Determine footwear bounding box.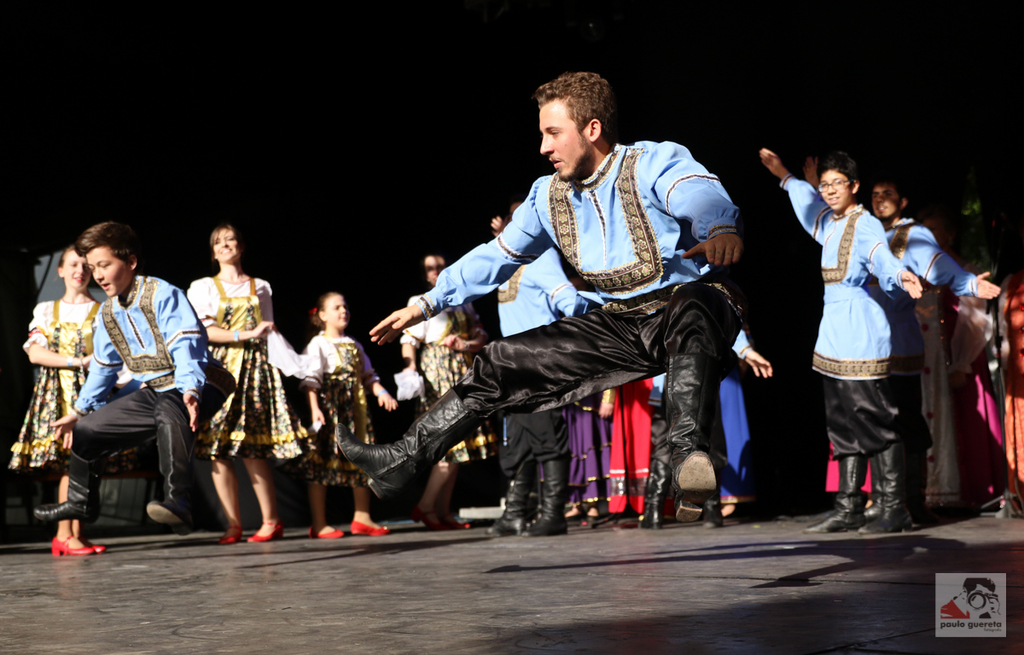
Determined: pyautogui.locateOnScreen(147, 498, 197, 518).
